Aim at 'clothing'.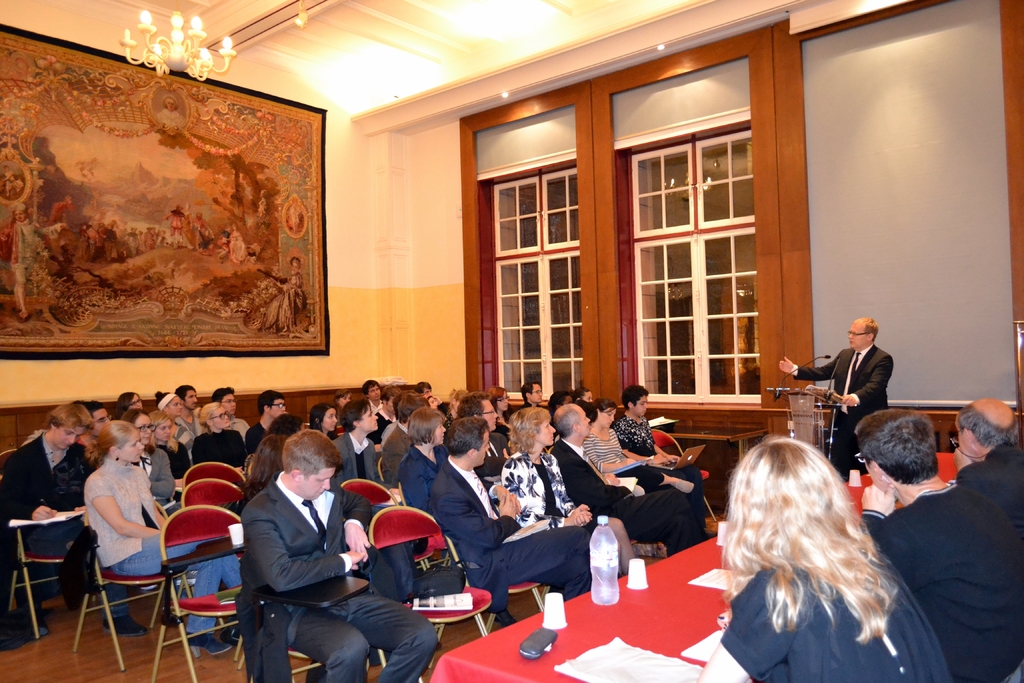
Aimed at 797 343 888 483.
